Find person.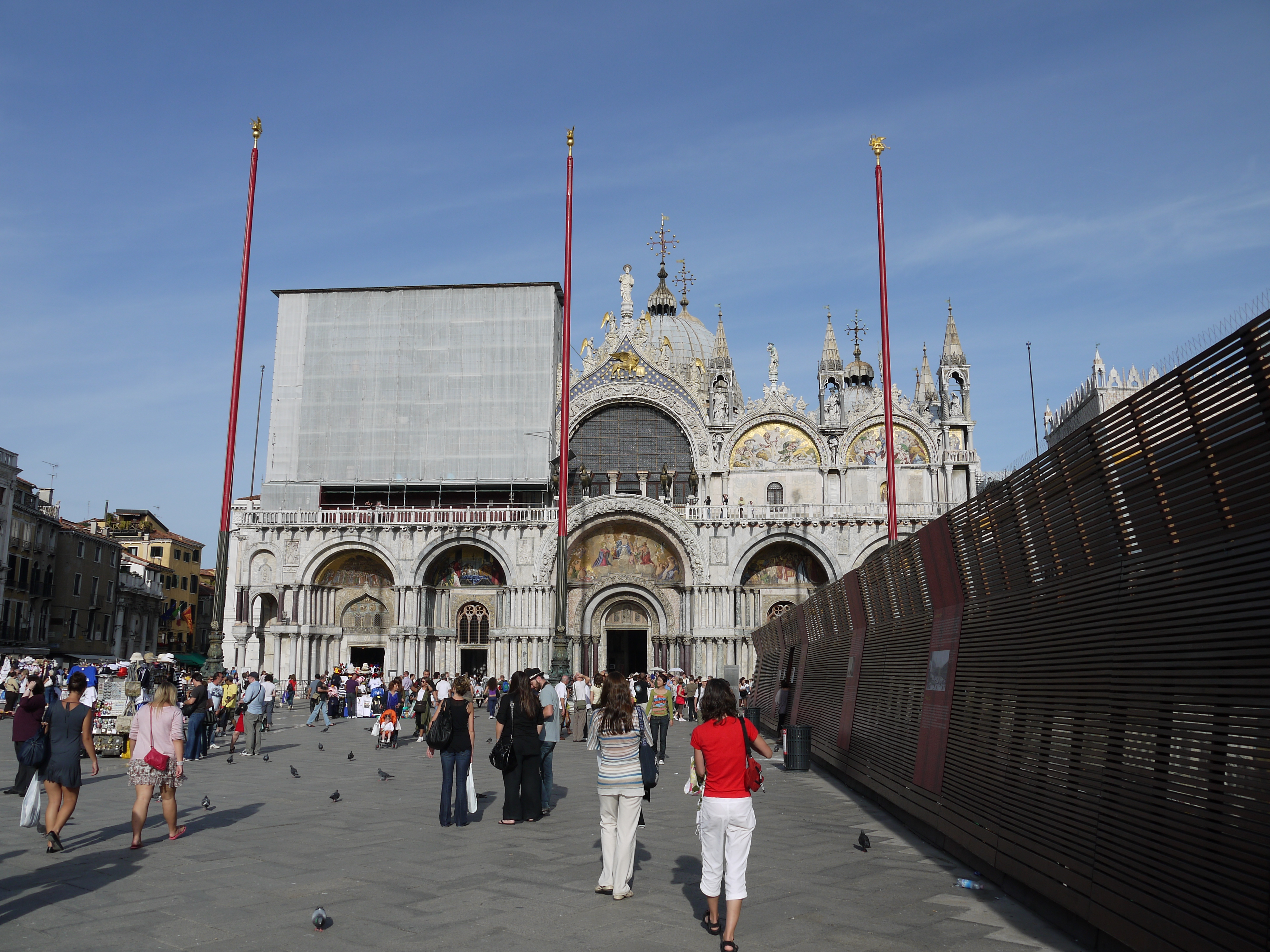
left=133, top=212, right=139, bottom=219.
